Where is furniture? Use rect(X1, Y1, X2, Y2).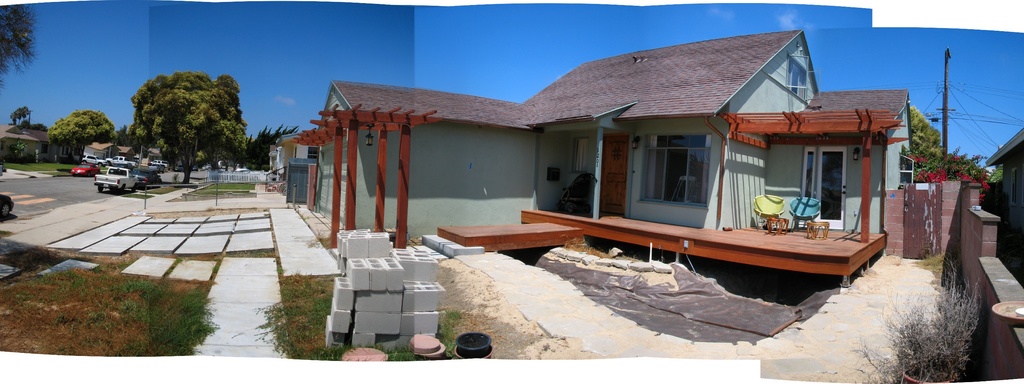
rect(557, 172, 592, 214).
